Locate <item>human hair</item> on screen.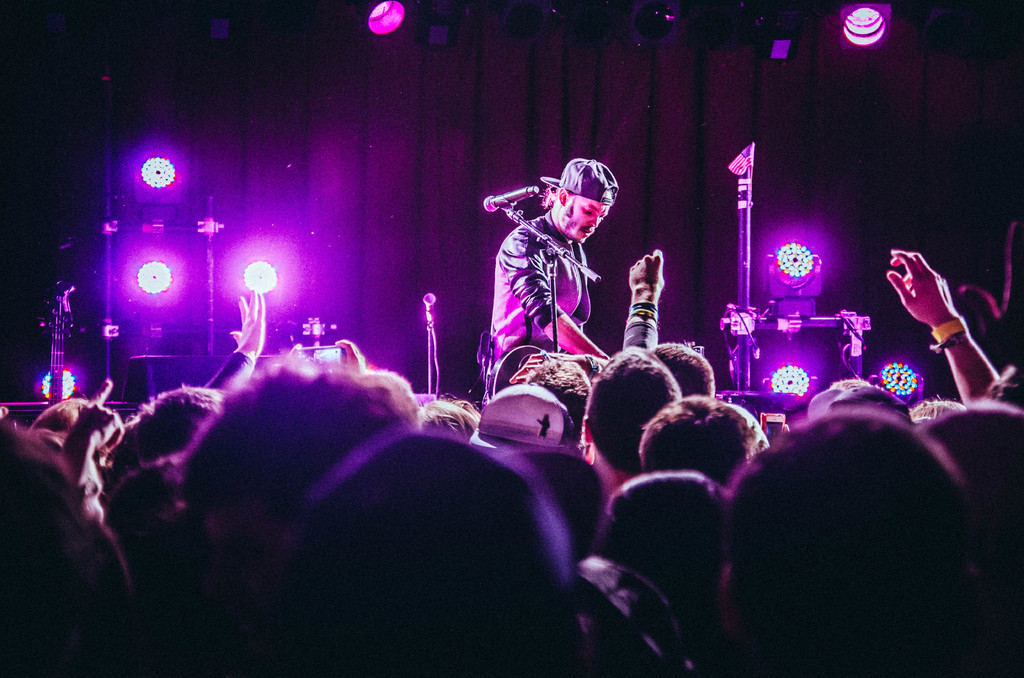
On screen at (649, 341, 715, 394).
